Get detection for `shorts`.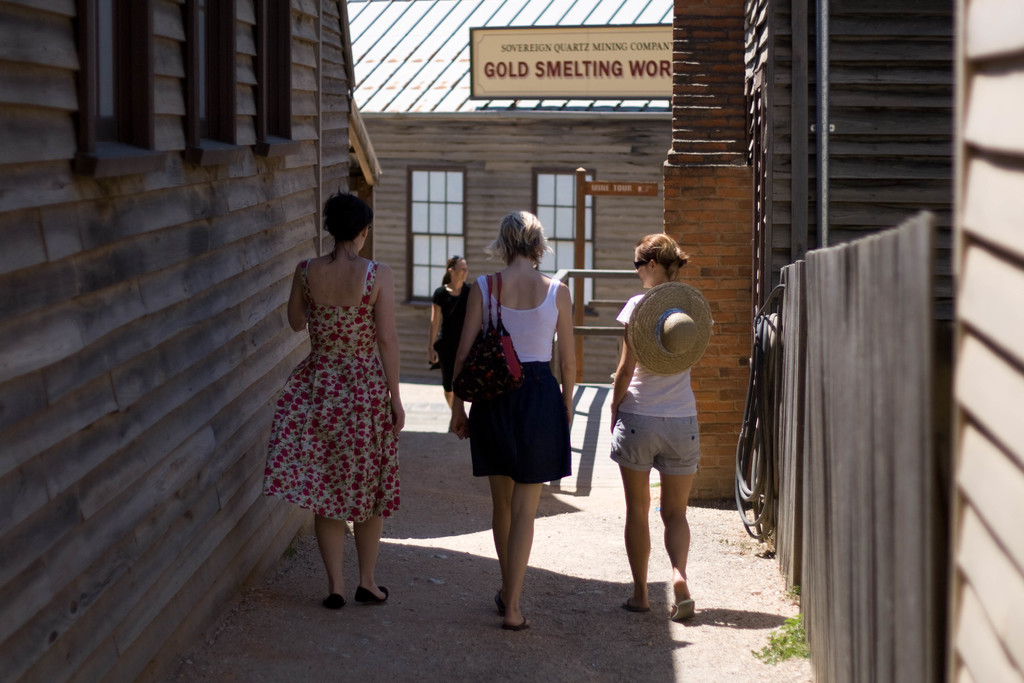
Detection: <box>468,365,573,483</box>.
